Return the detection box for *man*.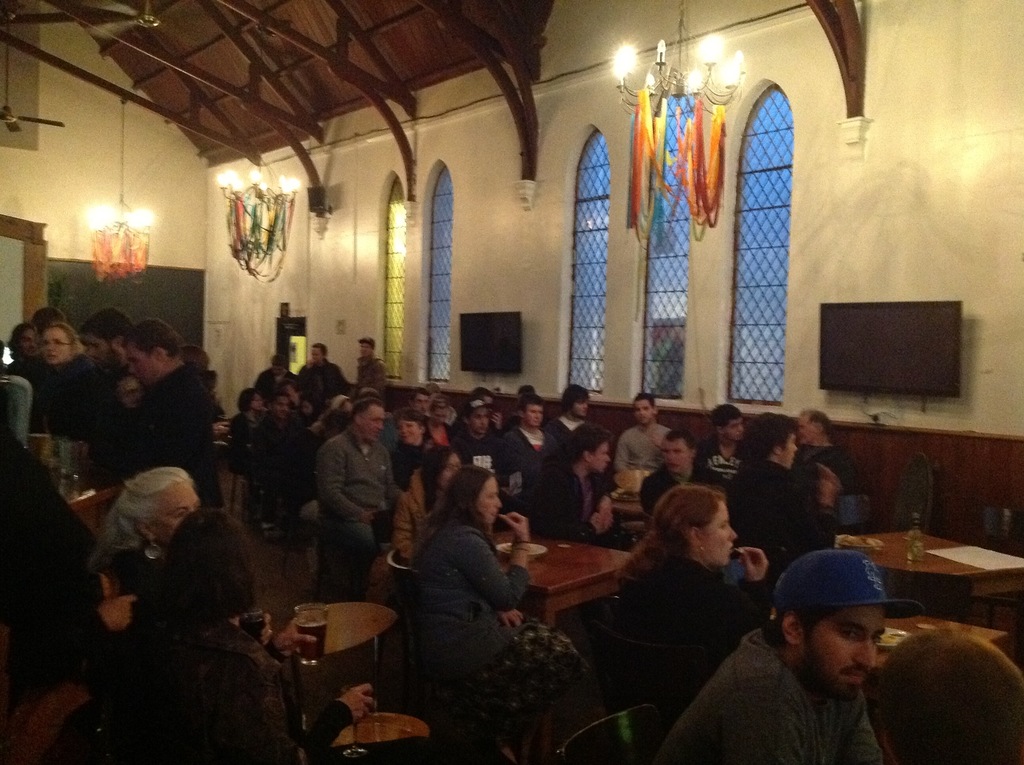
730:556:965:764.
